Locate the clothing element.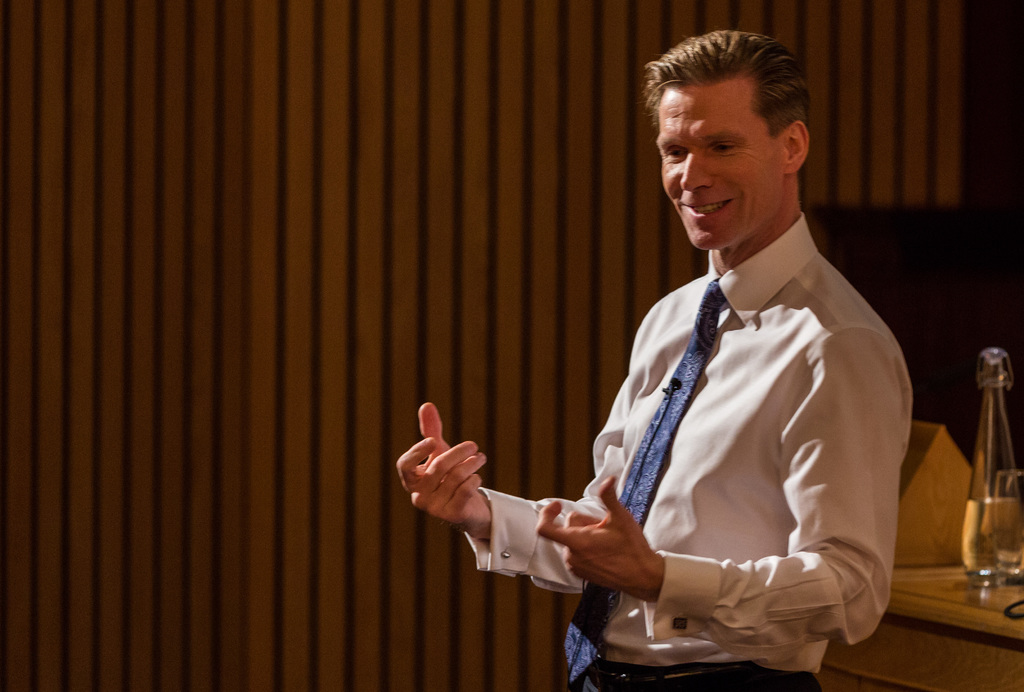
Element bbox: bbox=[525, 194, 910, 677].
